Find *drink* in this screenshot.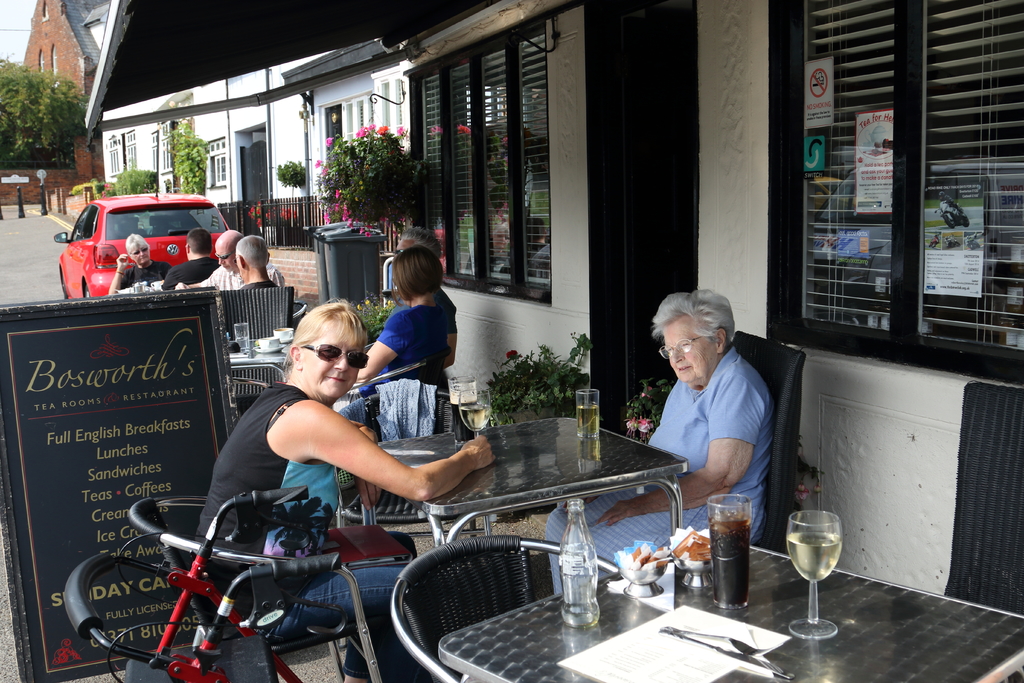
The bounding box for *drink* is {"x1": 458, "y1": 404, "x2": 489, "y2": 431}.
